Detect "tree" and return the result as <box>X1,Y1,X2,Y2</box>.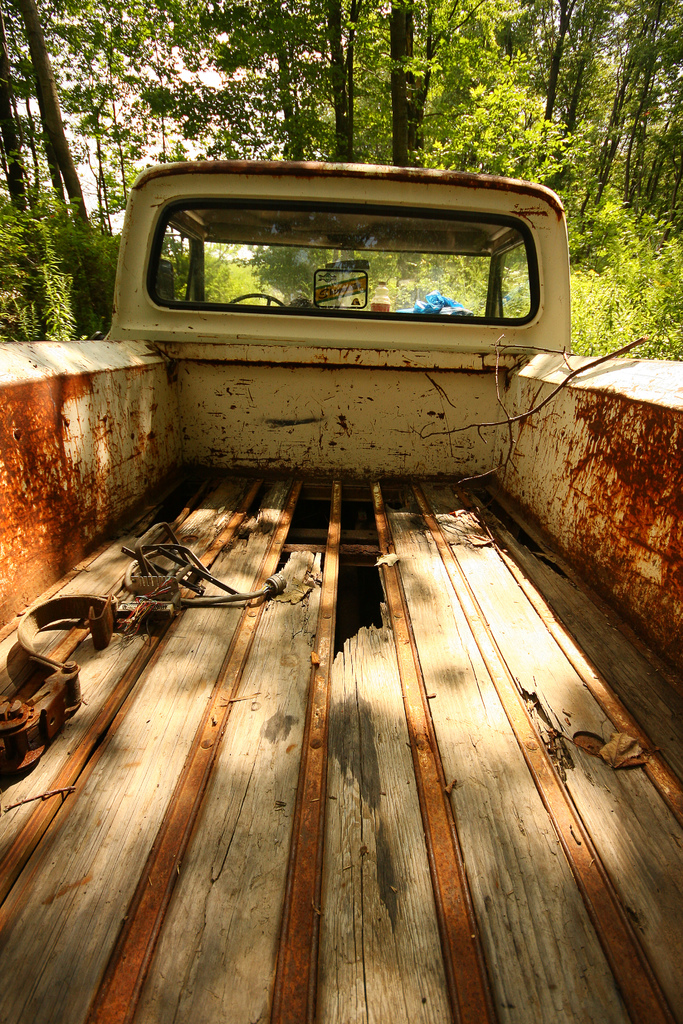
<box>0,0,682,339</box>.
